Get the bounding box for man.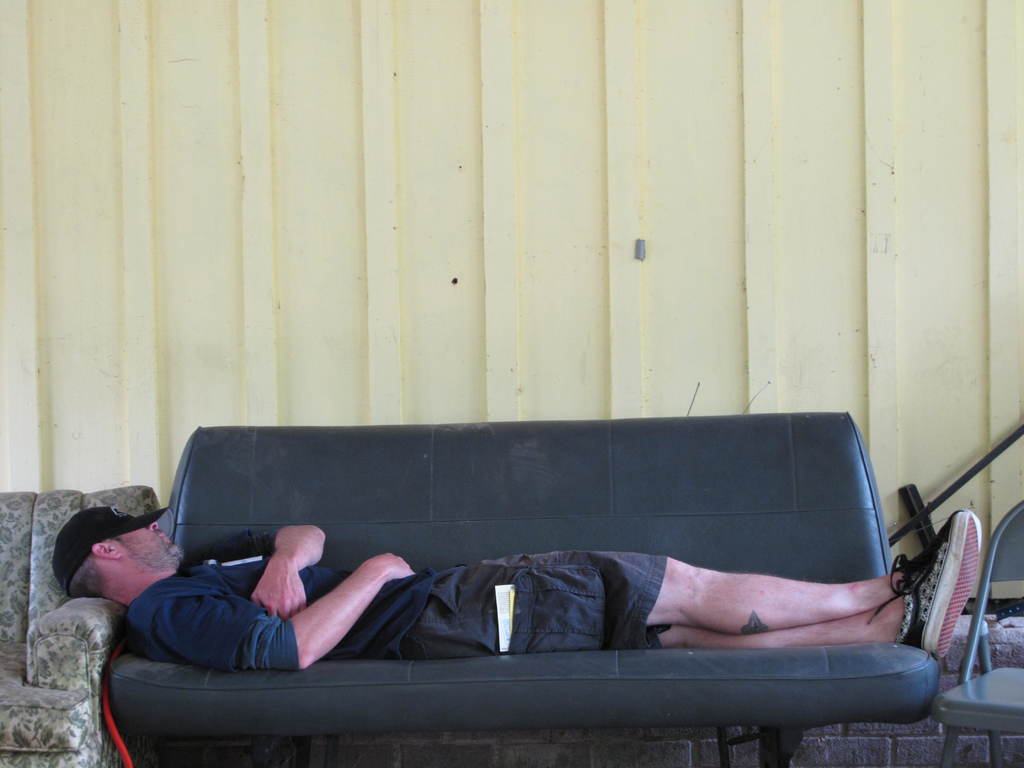
[left=54, top=510, right=986, bottom=675].
